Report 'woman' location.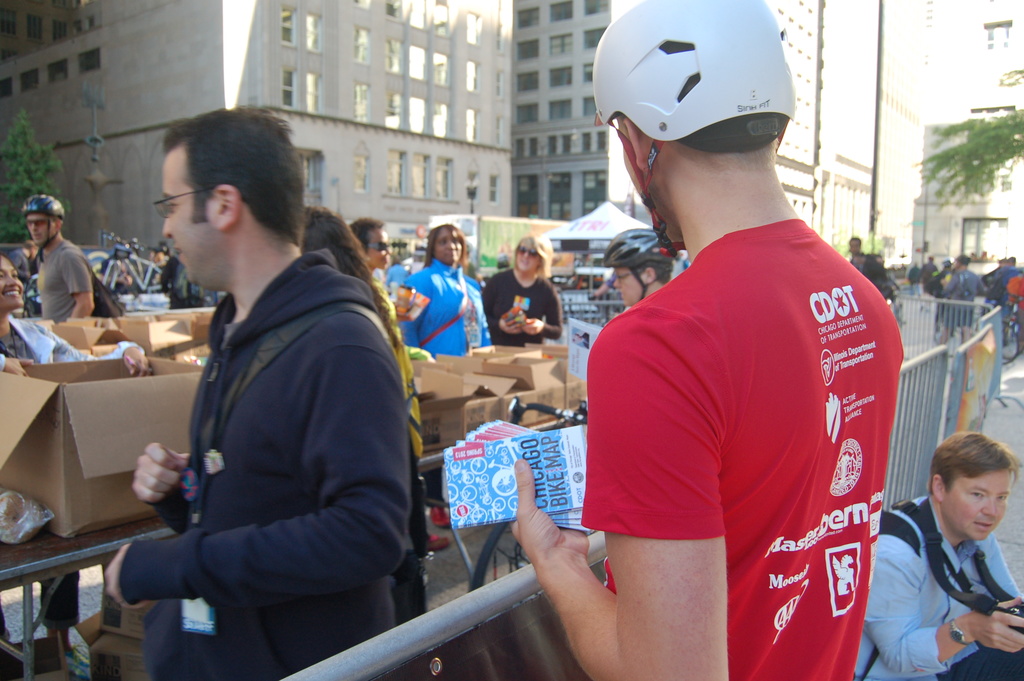
Report: 352/215/453/552.
